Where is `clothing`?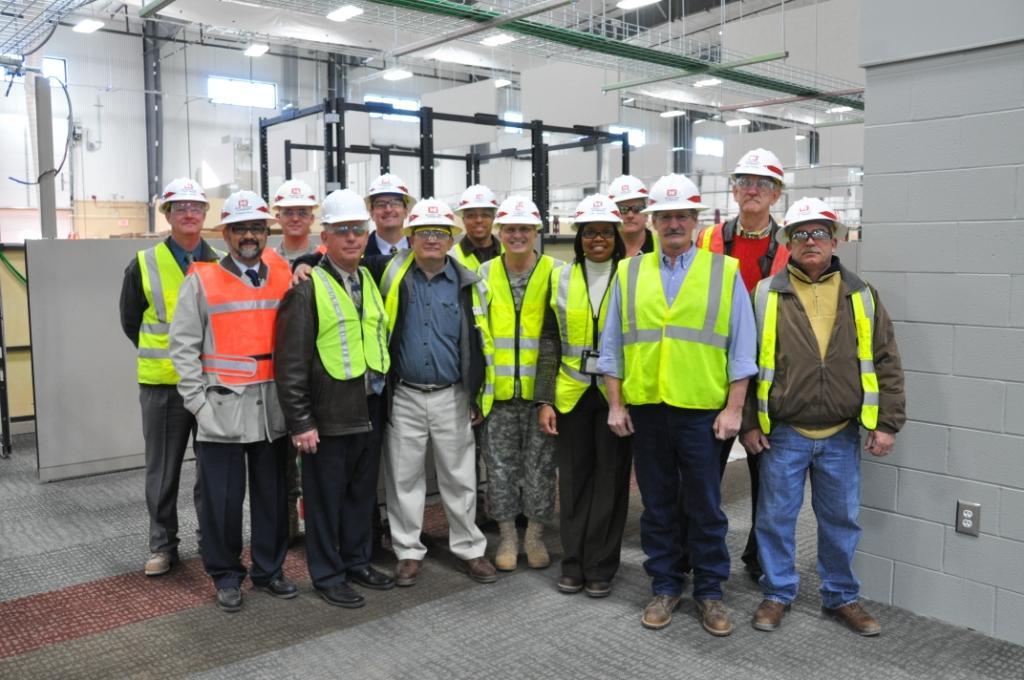
left=702, top=218, right=786, bottom=577.
